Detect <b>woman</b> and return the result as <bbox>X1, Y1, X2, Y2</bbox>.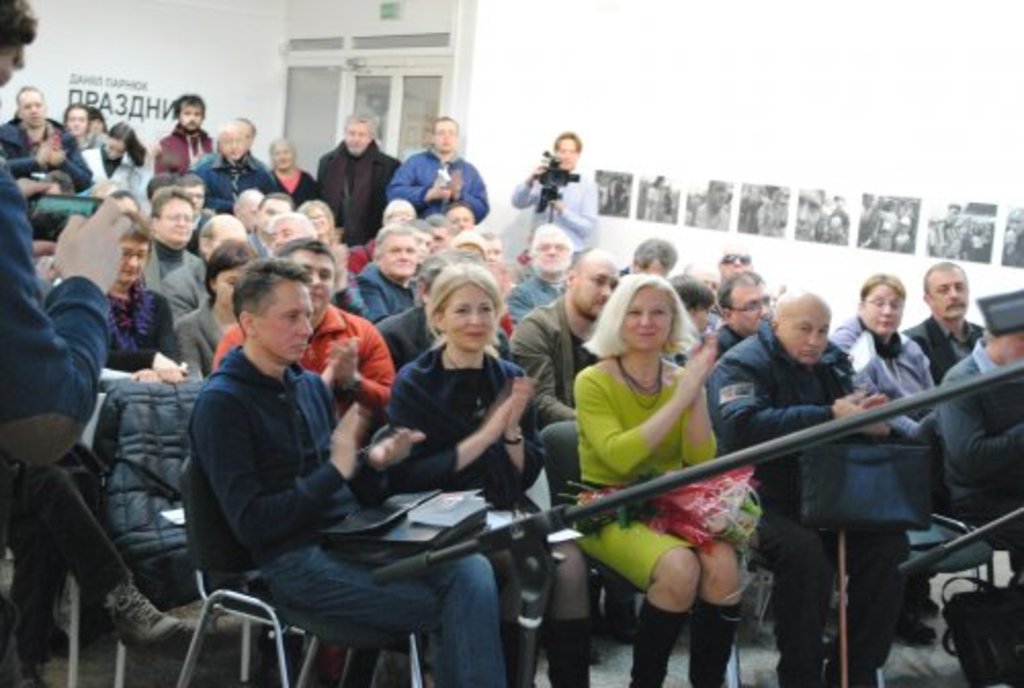
<bbox>0, 82, 94, 192</bbox>.
